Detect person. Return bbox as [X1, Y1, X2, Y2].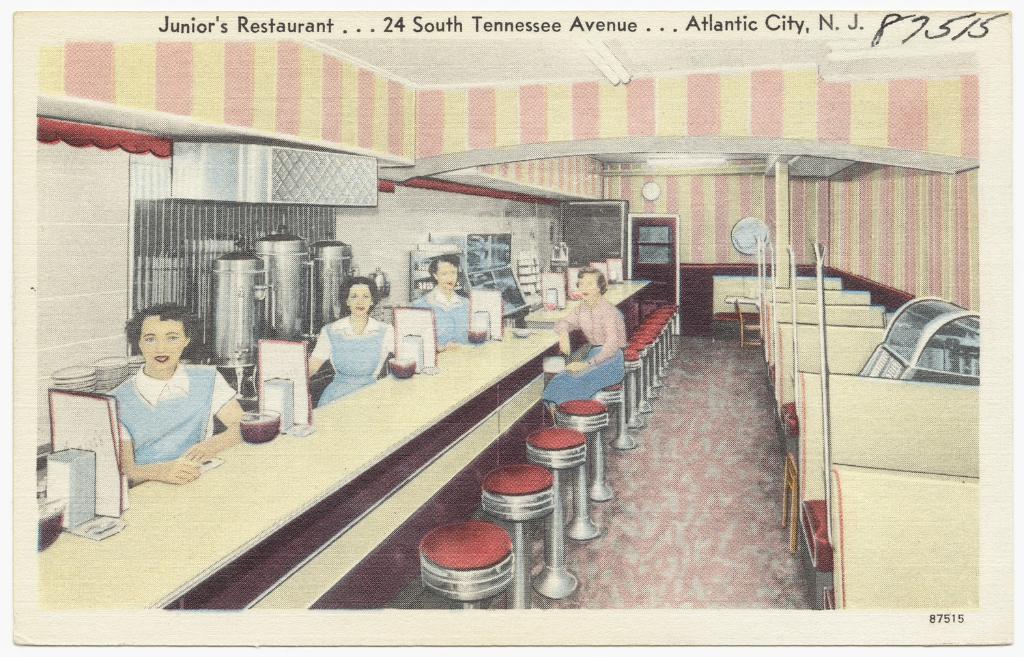
[533, 261, 630, 408].
